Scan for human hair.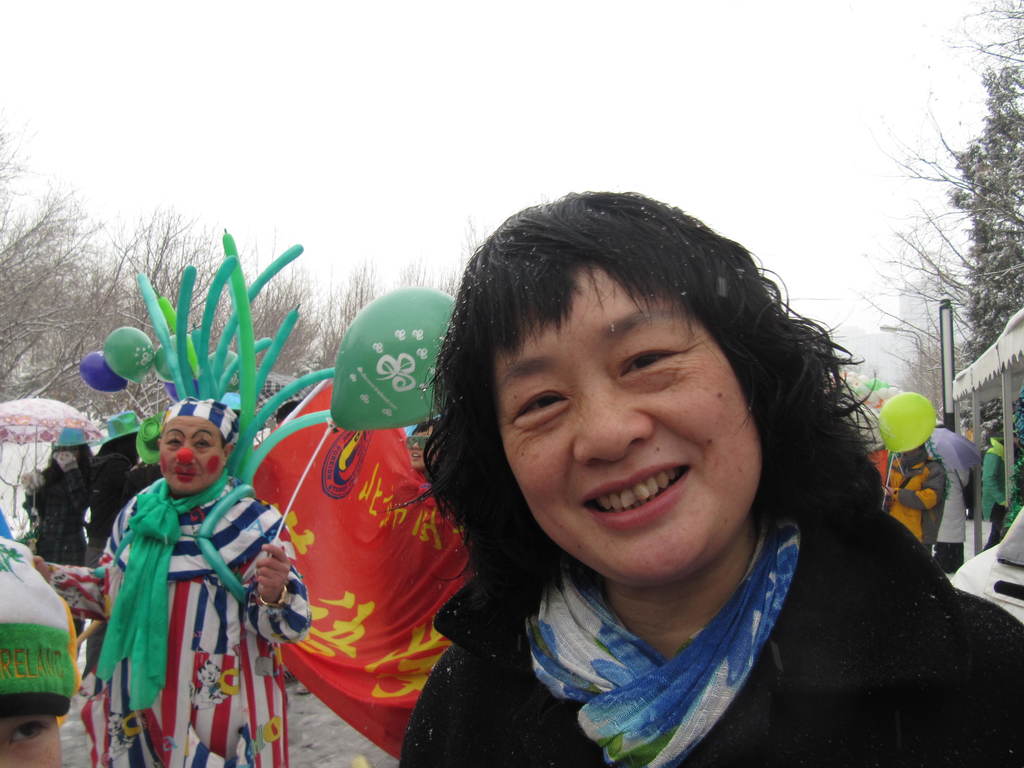
Scan result: box=[222, 433, 231, 458].
